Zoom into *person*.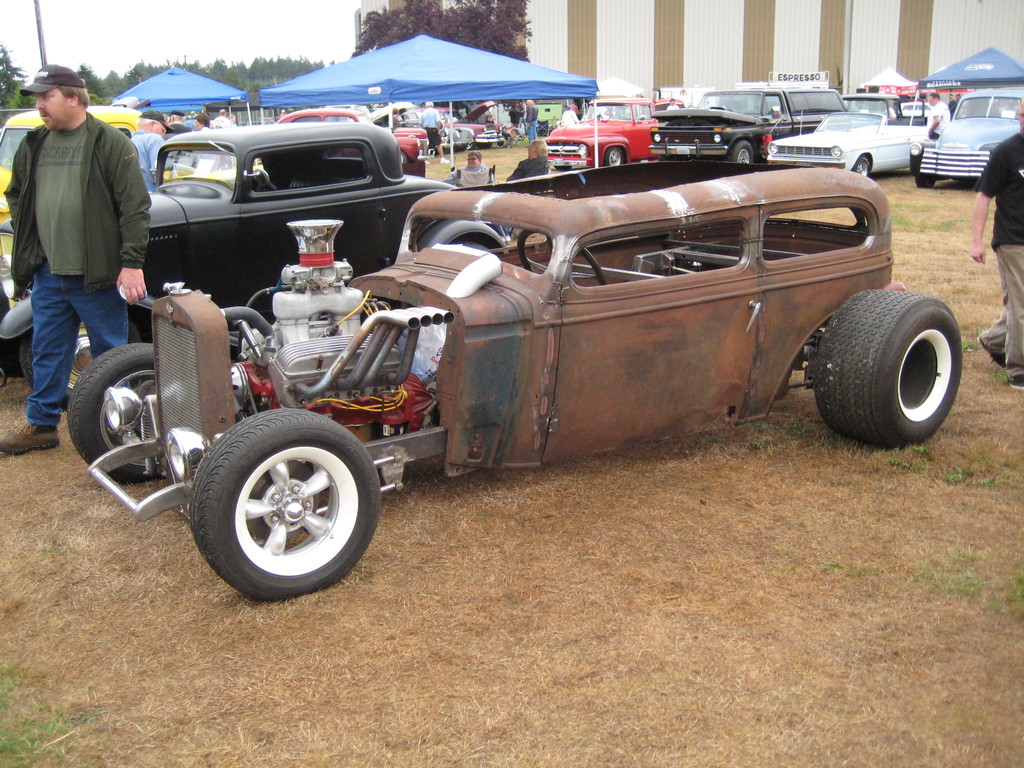
Zoom target: pyautogui.locateOnScreen(438, 152, 499, 186).
